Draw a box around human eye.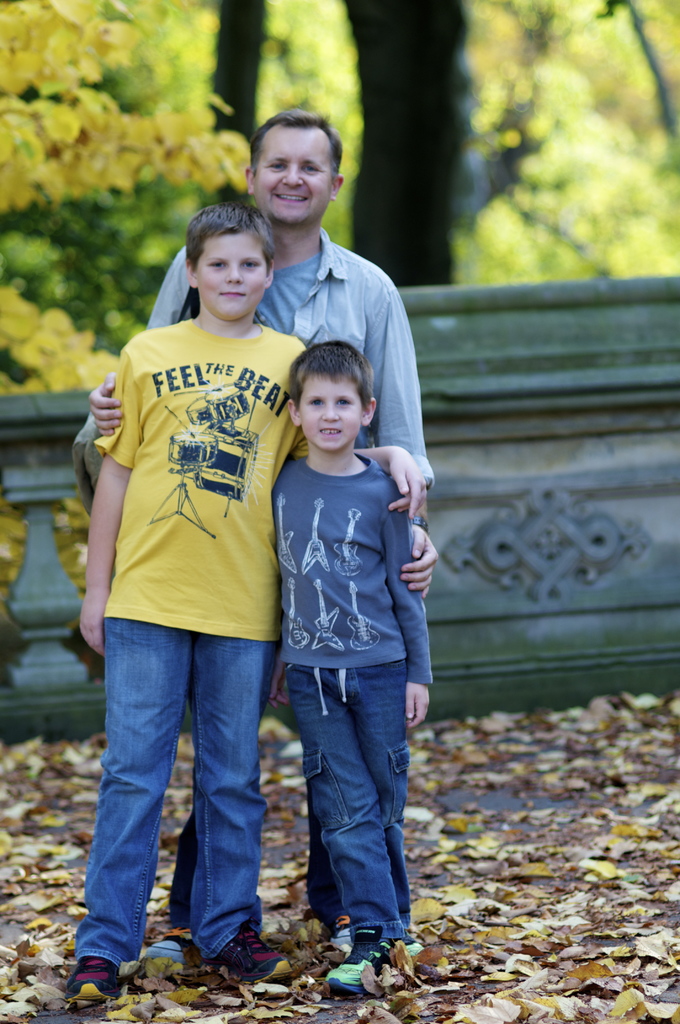
x1=205, y1=261, x2=226, y2=269.
